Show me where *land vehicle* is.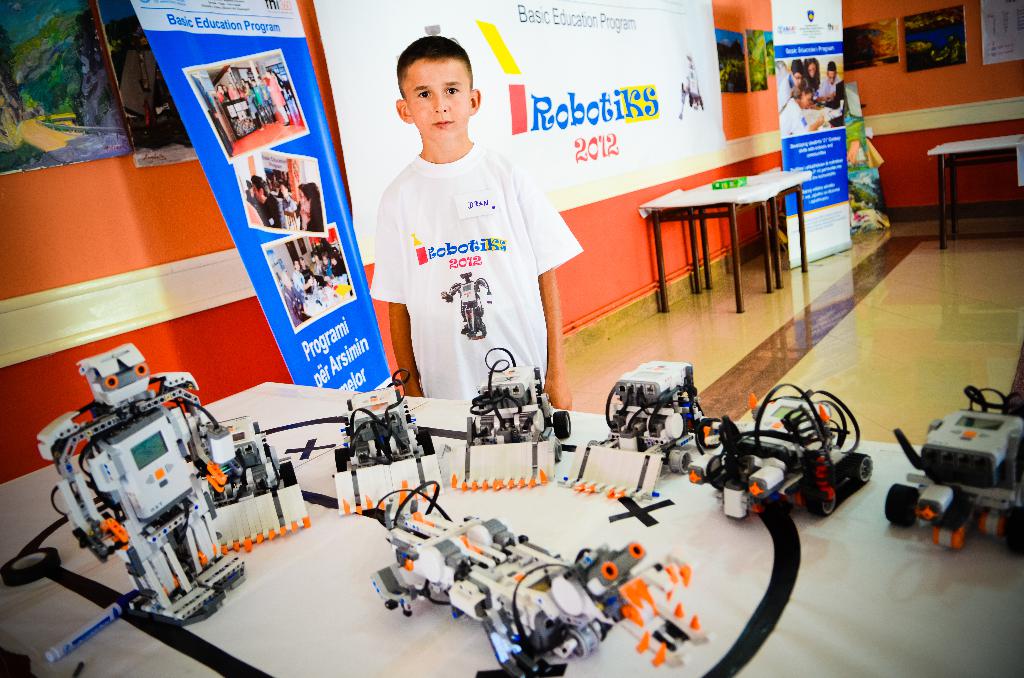
*land vehicle* is at (215,415,315,550).
